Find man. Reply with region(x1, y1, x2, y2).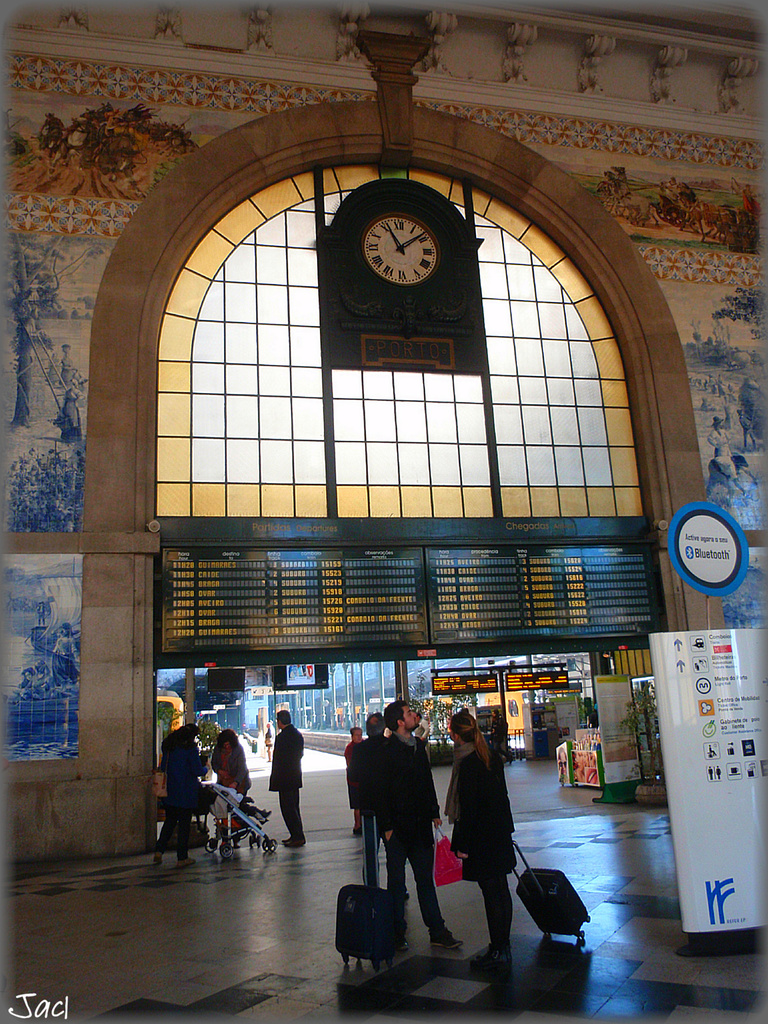
region(359, 705, 450, 915).
